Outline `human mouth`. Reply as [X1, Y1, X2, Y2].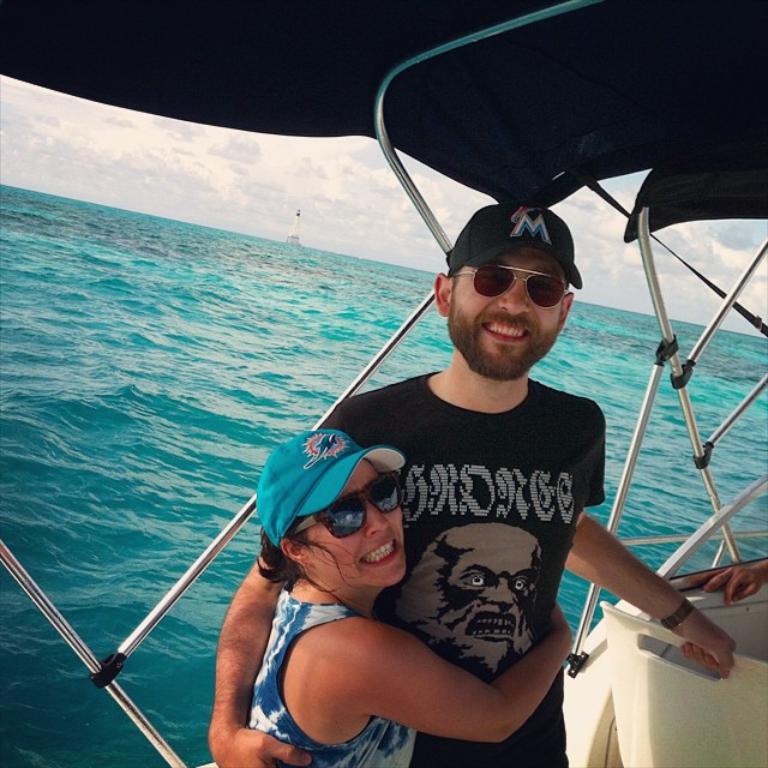
[491, 317, 528, 341].
